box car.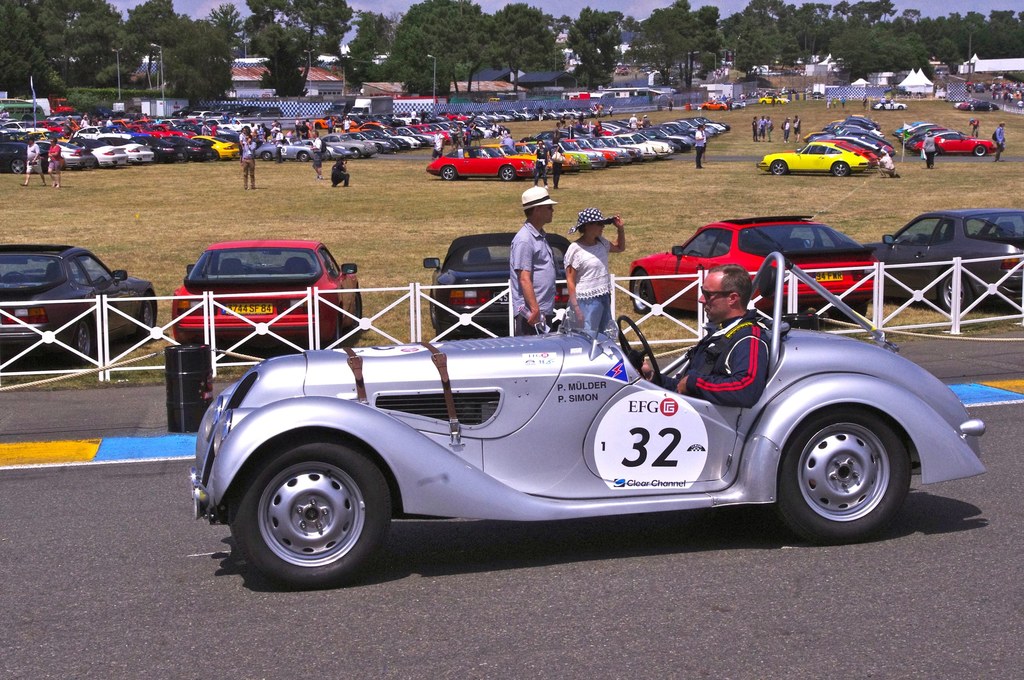
l=169, t=240, r=358, b=348.
